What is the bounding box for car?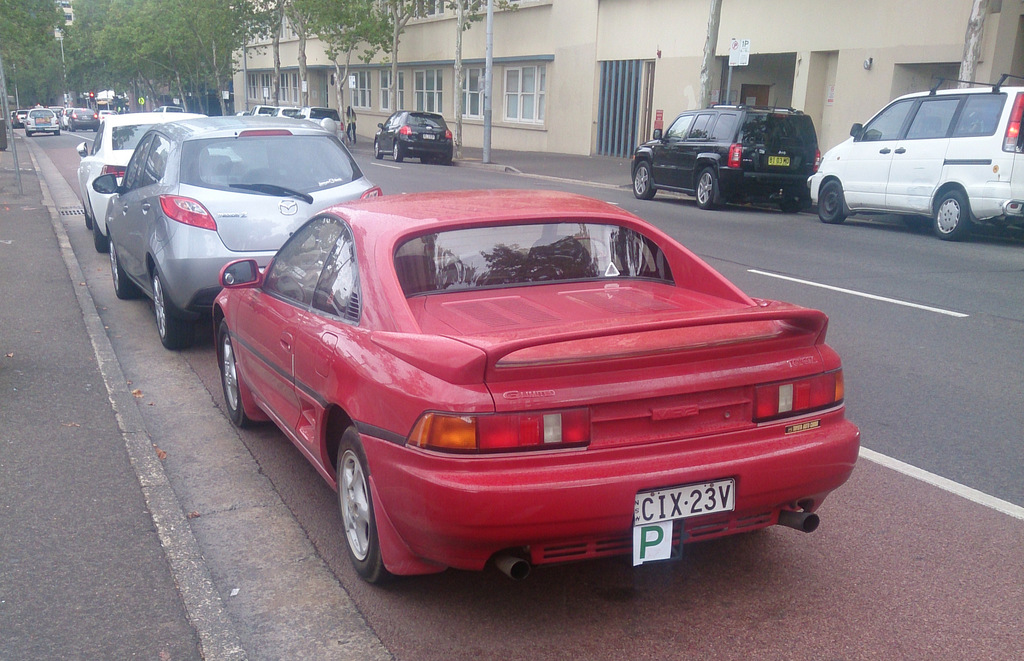
crop(636, 101, 826, 201).
